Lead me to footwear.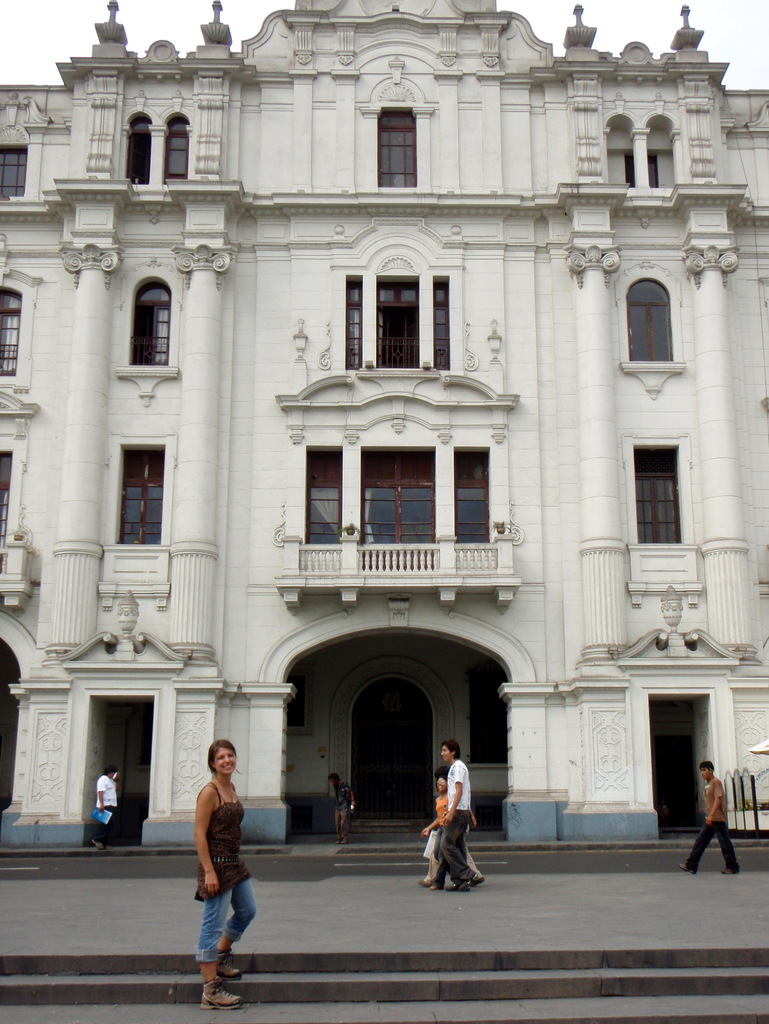
Lead to x1=417, y1=876, x2=432, y2=884.
